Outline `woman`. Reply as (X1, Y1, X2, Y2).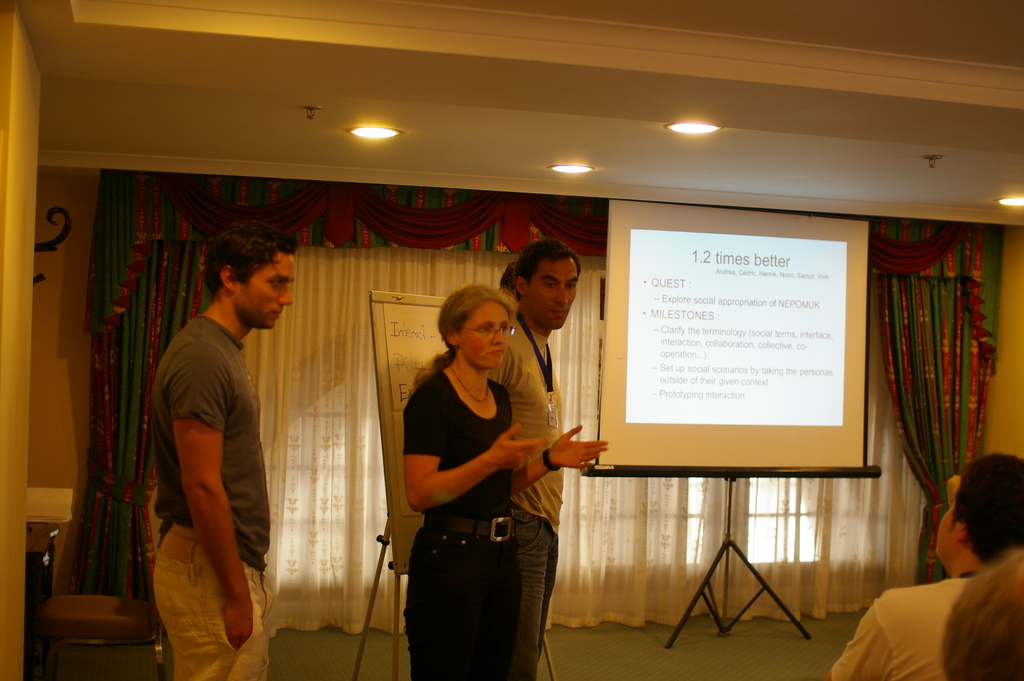
(380, 277, 577, 676).
